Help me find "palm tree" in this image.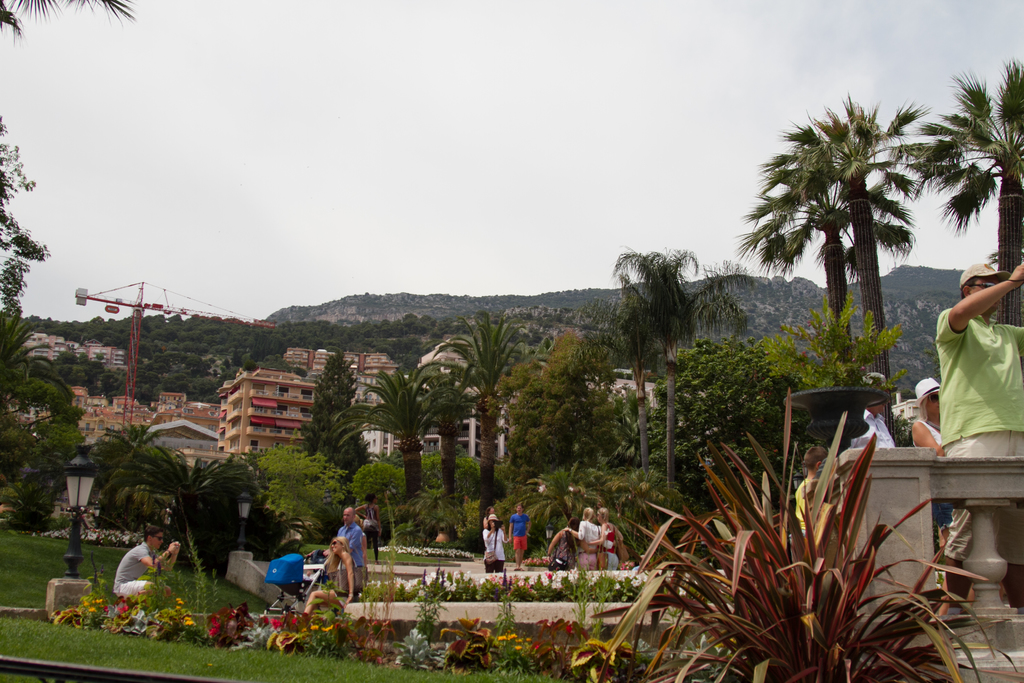
Found it: [left=909, top=72, right=1012, bottom=293].
